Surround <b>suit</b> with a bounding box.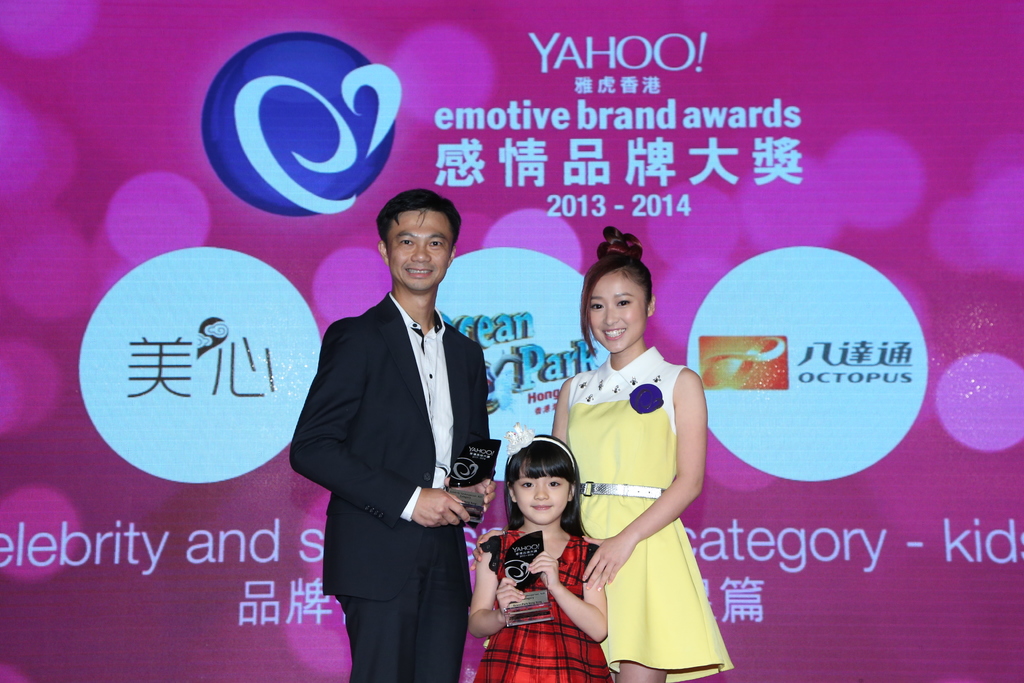
[x1=289, y1=294, x2=509, y2=682].
